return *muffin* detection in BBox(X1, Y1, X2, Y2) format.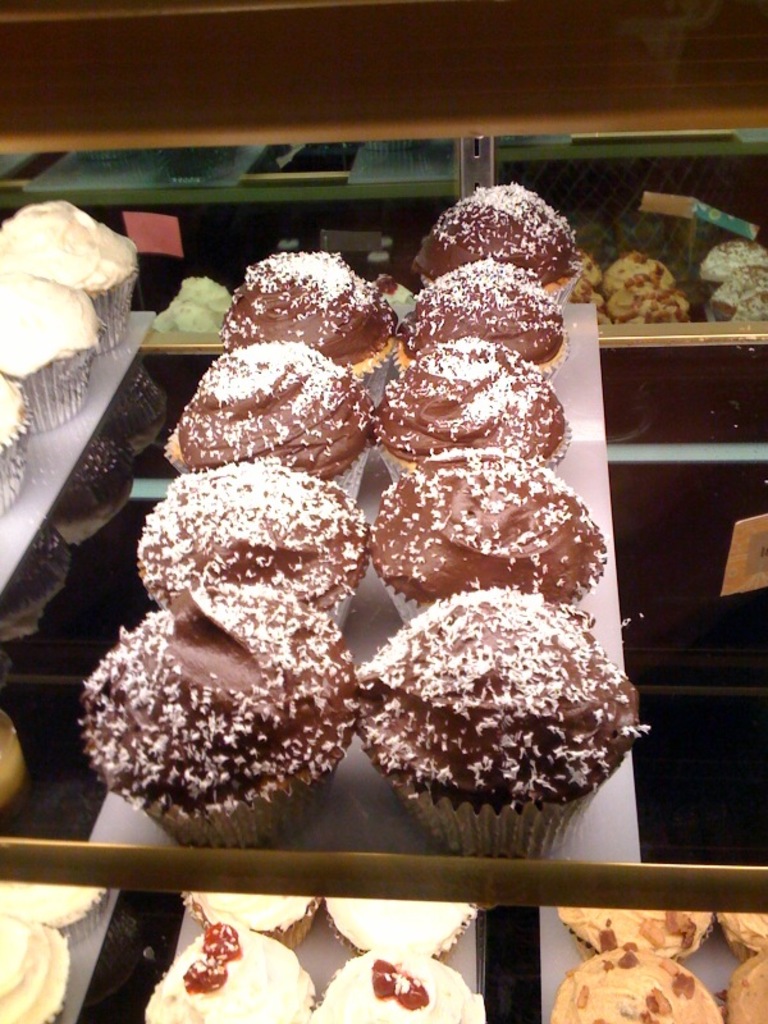
BBox(108, 370, 164, 428).
